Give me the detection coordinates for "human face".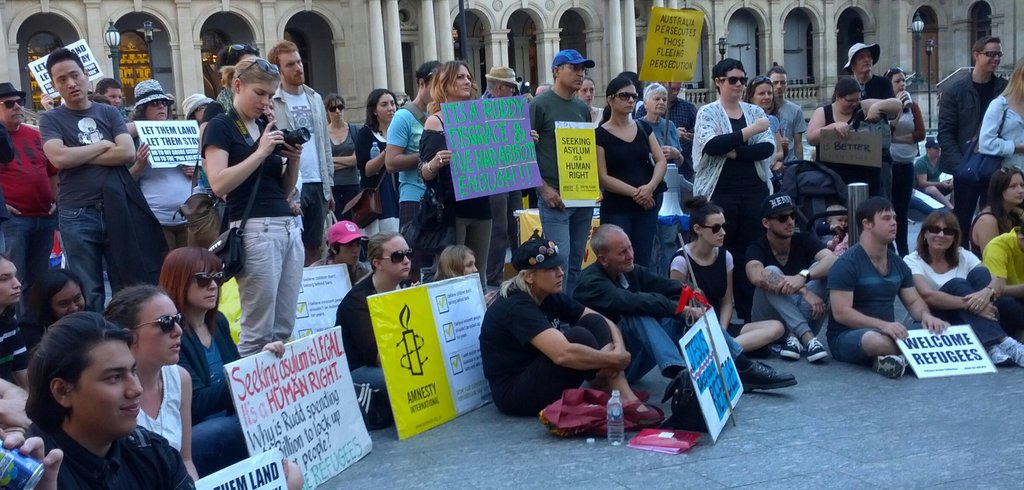
x1=557 y1=63 x2=576 y2=84.
